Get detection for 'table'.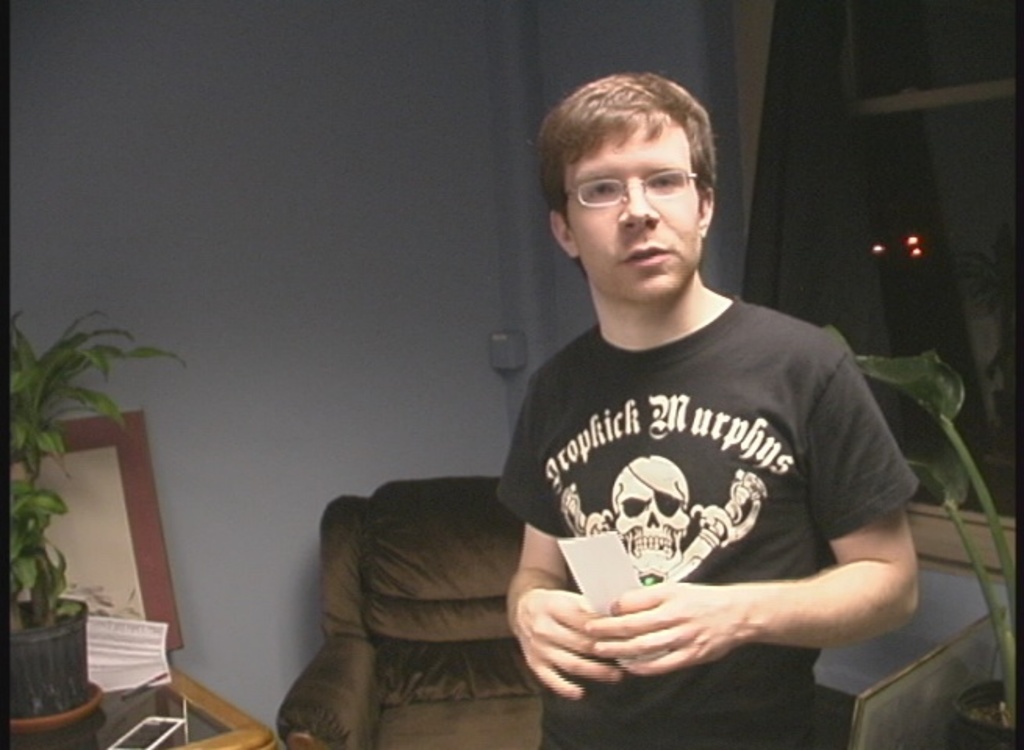
Detection: (x1=0, y1=608, x2=308, y2=748).
